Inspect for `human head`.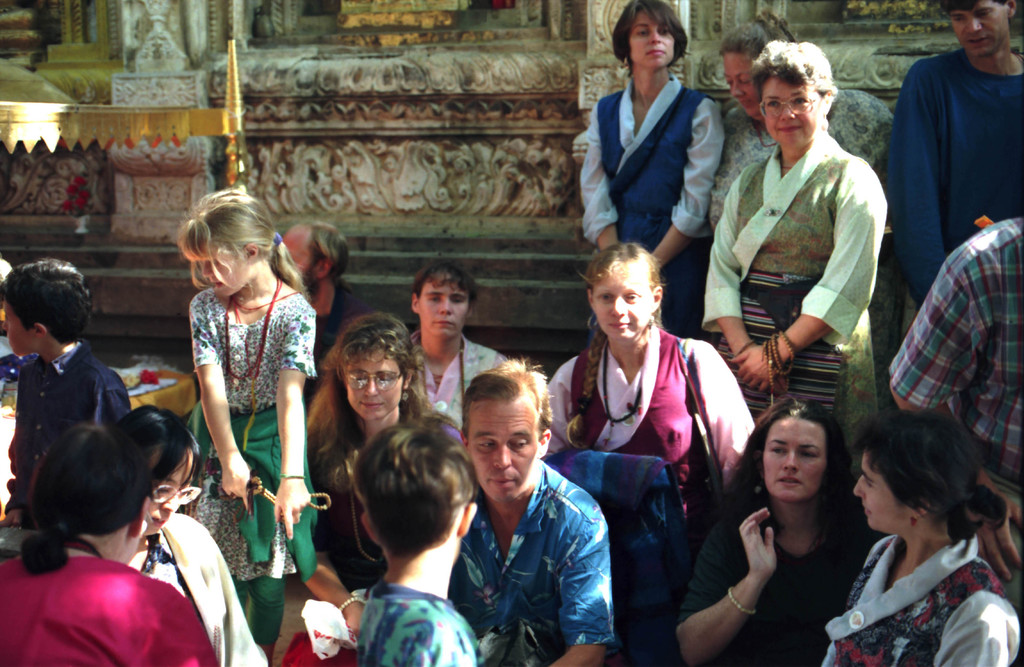
Inspection: {"x1": 116, "y1": 406, "x2": 200, "y2": 536}.
